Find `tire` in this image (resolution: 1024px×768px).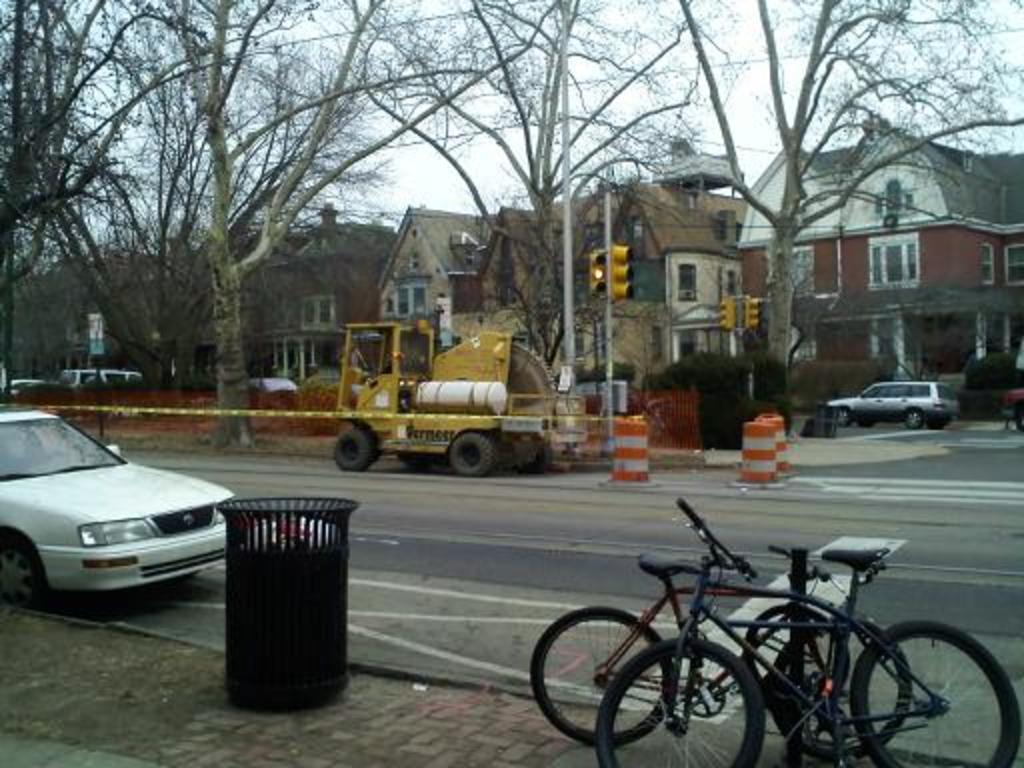
box(528, 604, 678, 748).
